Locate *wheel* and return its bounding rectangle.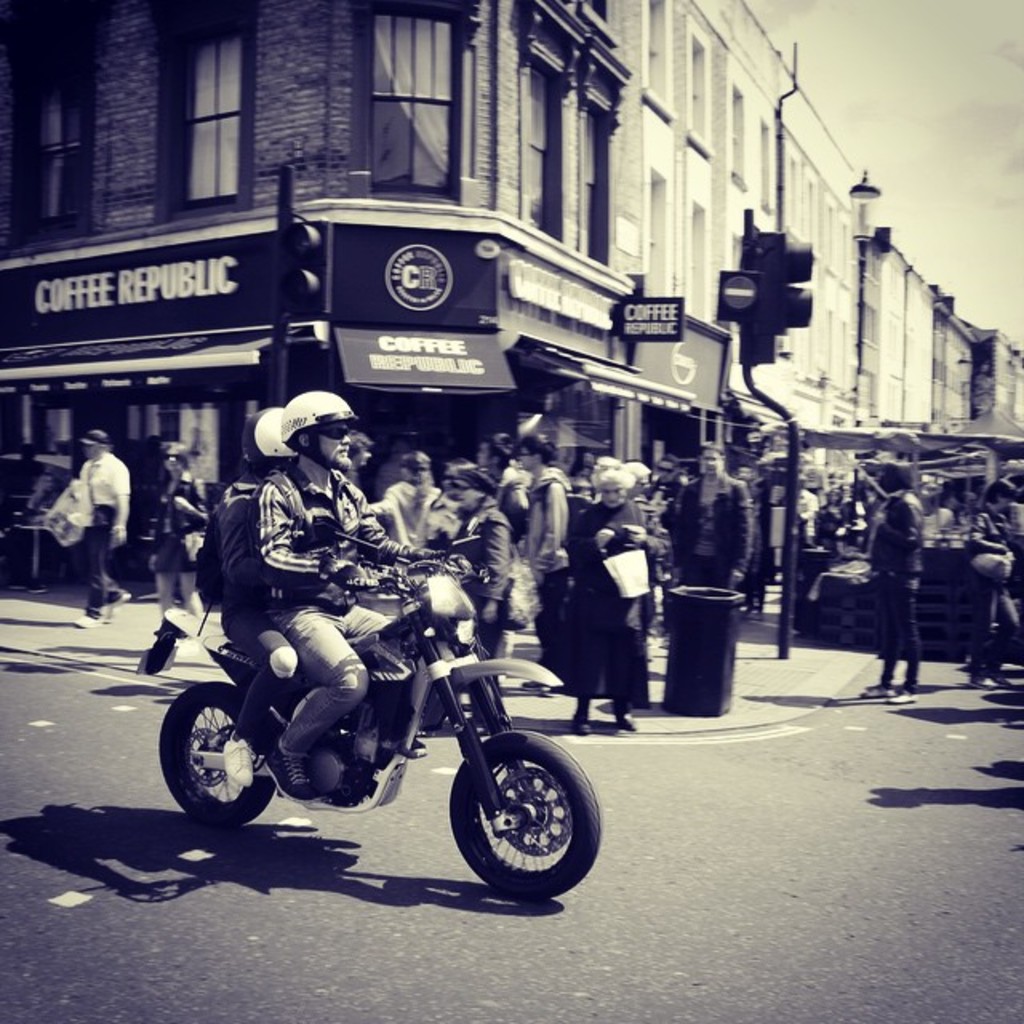
[left=426, top=728, right=568, bottom=894].
